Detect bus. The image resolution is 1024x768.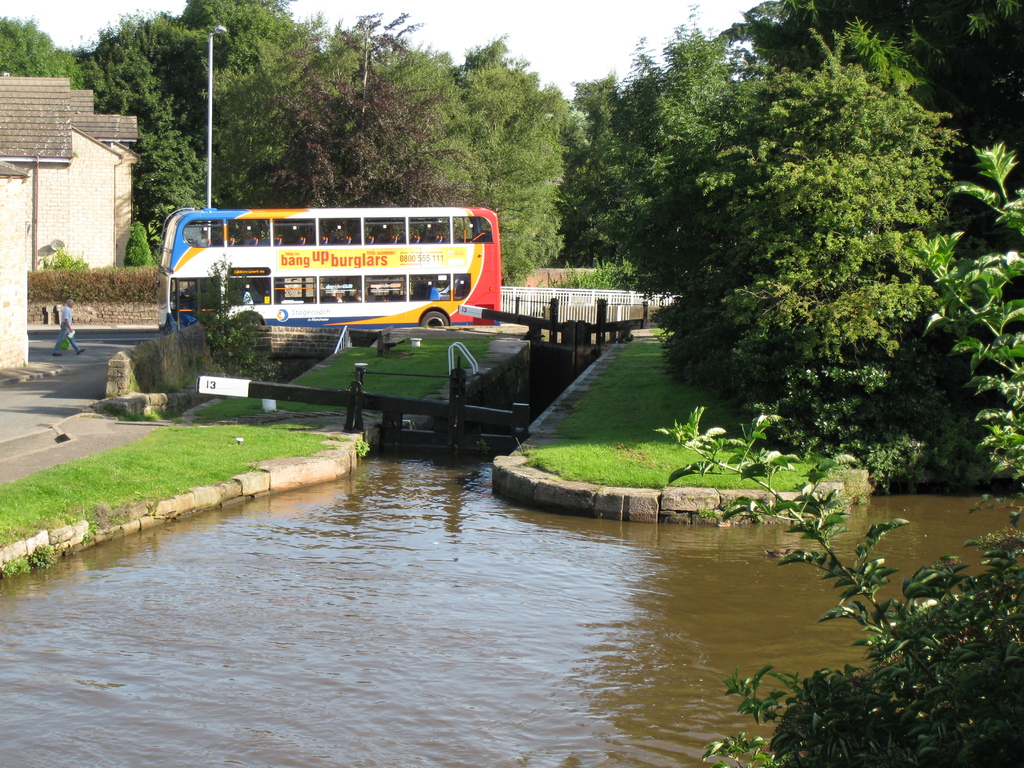
151 204 506 339.
